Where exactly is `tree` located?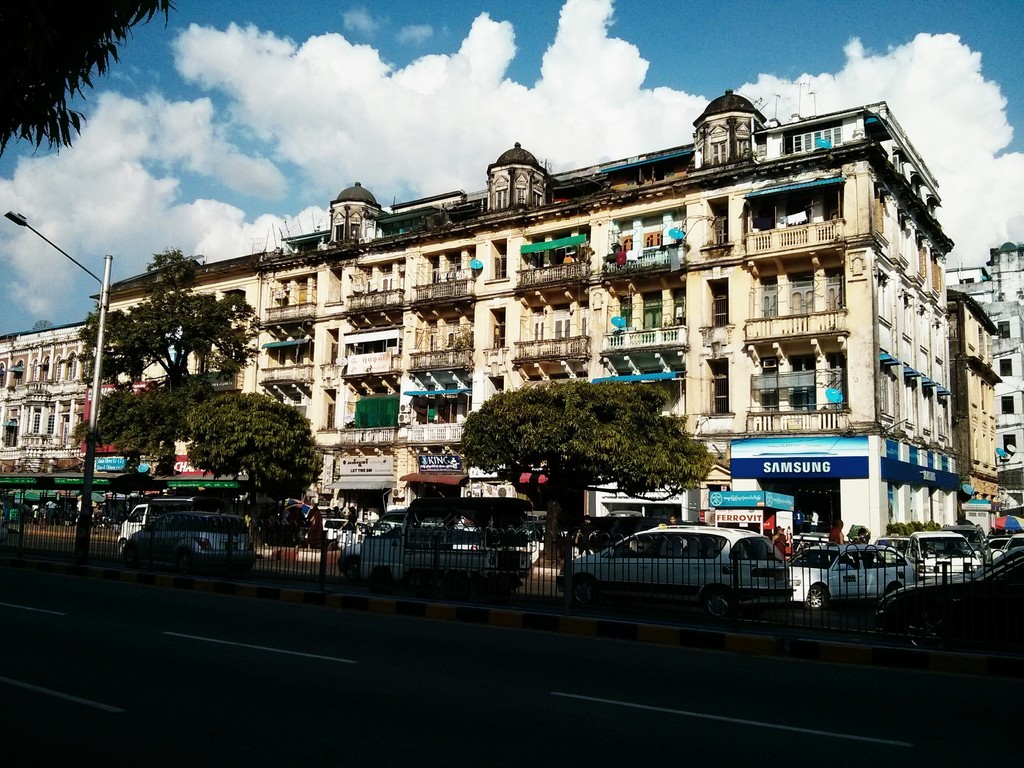
Its bounding box is x1=65 y1=246 x2=255 y2=511.
